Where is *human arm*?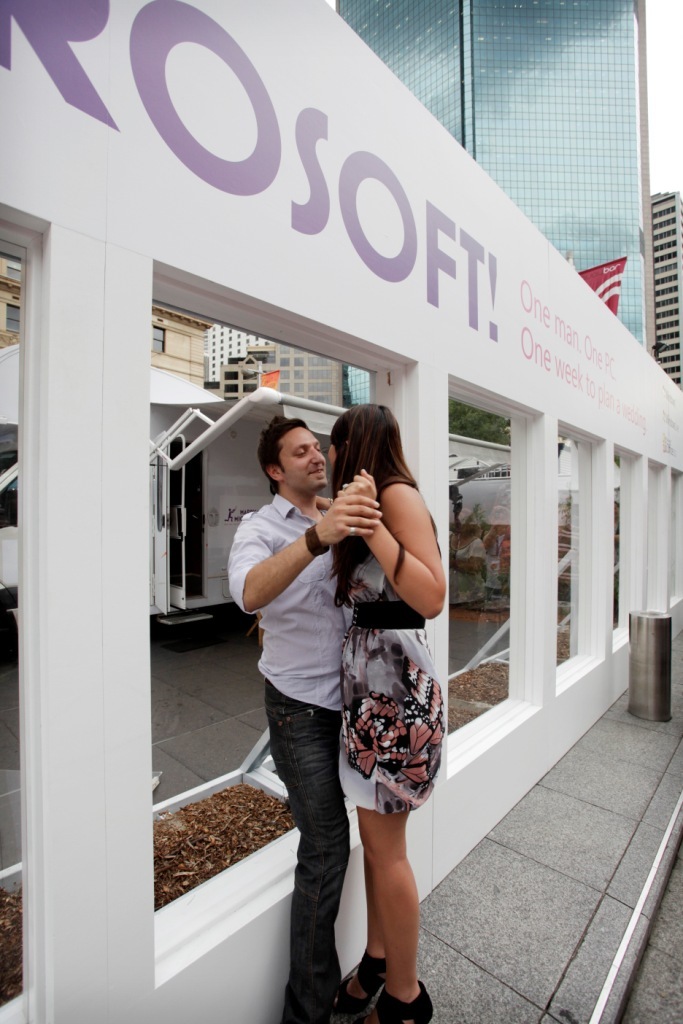
crop(315, 455, 441, 632).
